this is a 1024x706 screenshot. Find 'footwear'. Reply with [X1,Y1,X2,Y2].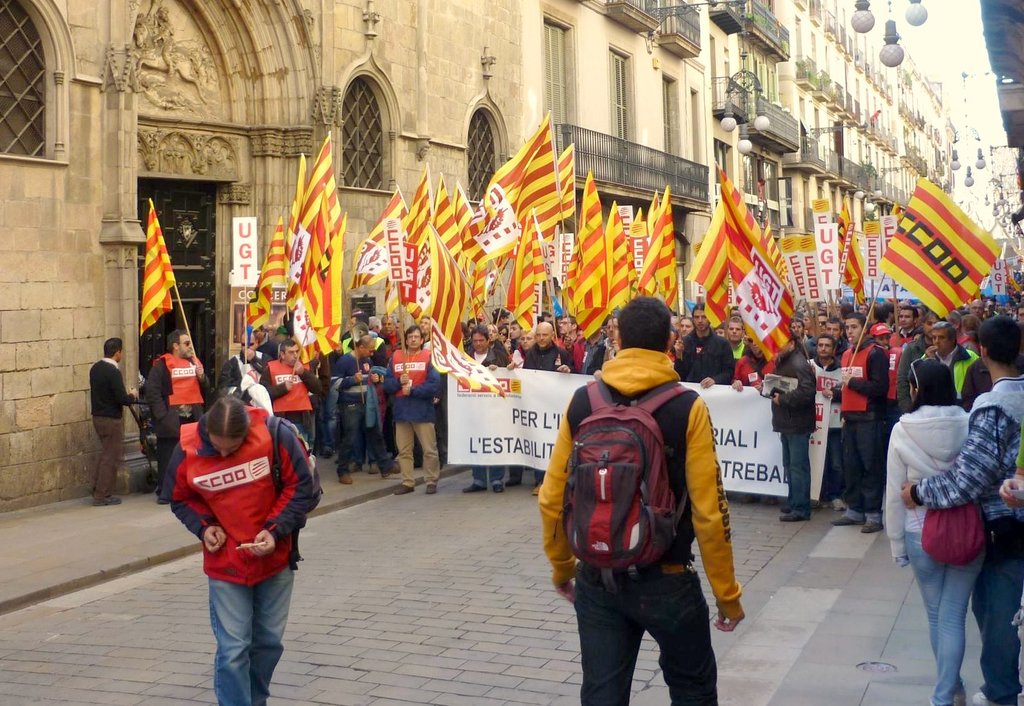
[859,513,883,527].
